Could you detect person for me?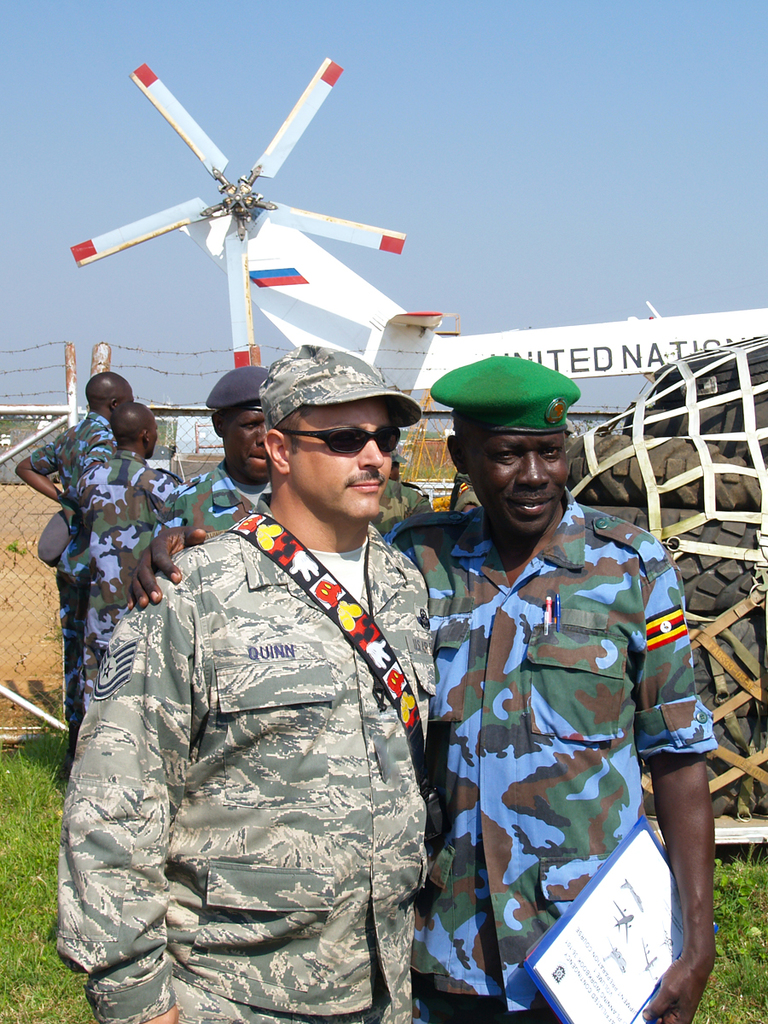
Detection result: l=393, t=456, r=400, b=480.
